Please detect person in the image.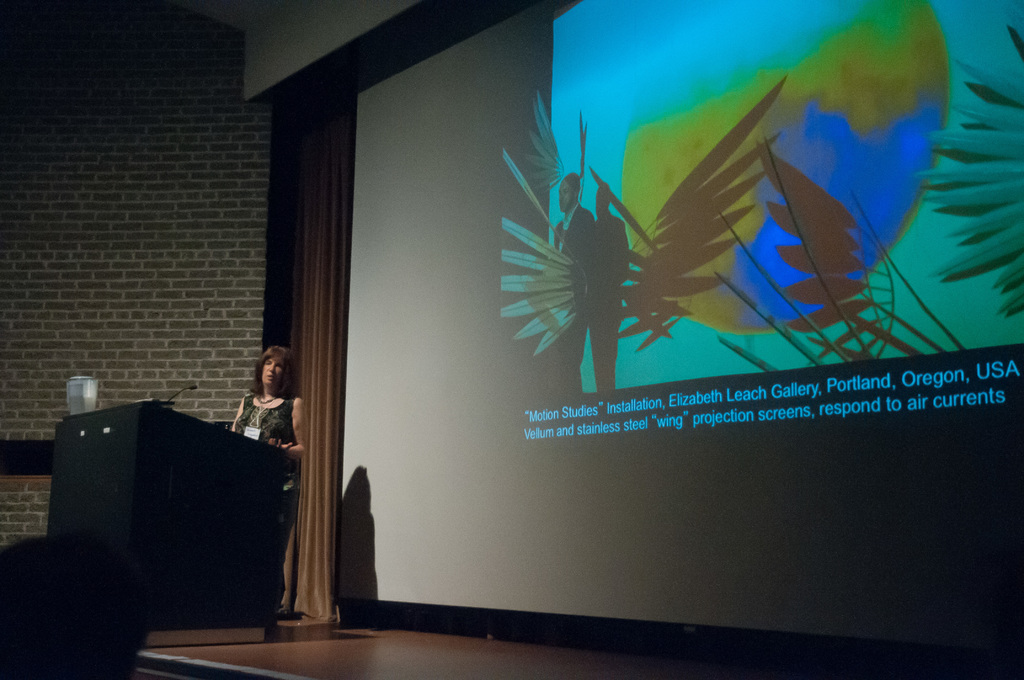
[x1=0, y1=531, x2=148, y2=679].
